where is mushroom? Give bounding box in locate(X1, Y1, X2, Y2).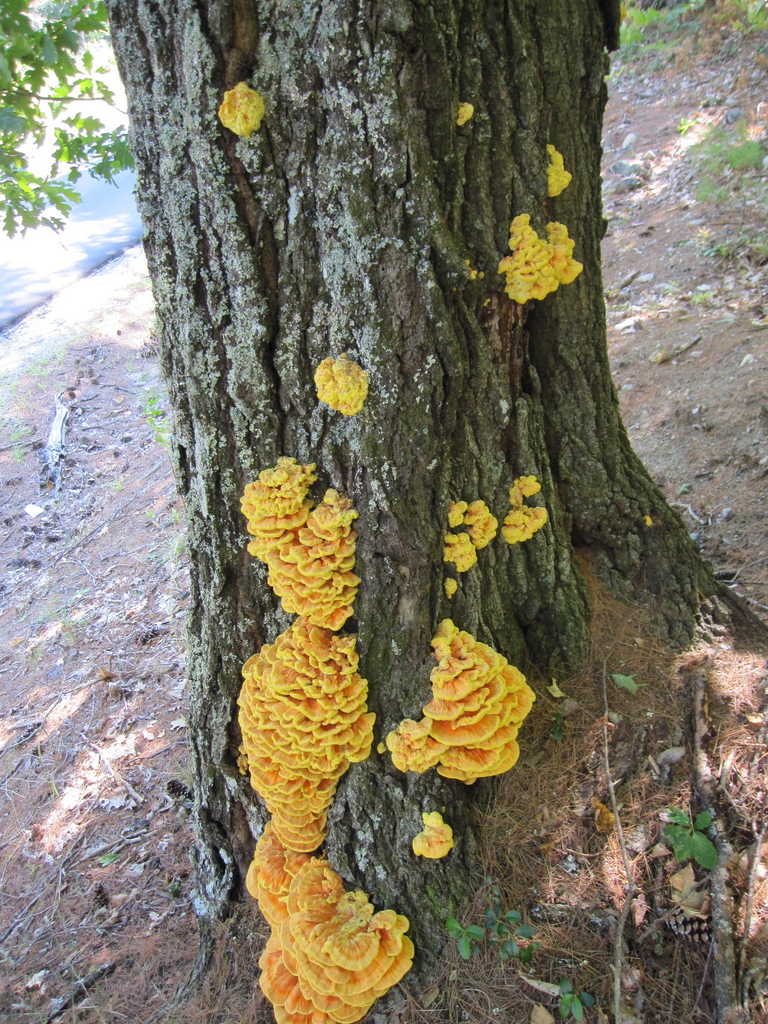
locate(497, 212, 584, 303).
